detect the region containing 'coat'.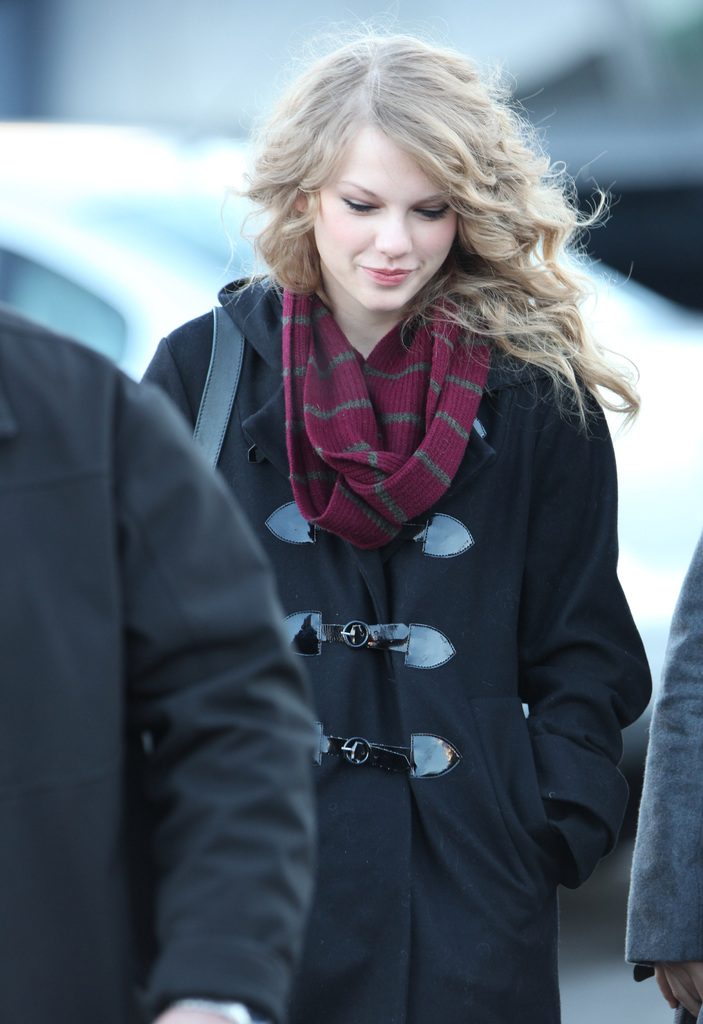
x1=0, y1=311, x2=314, y2=1023.
